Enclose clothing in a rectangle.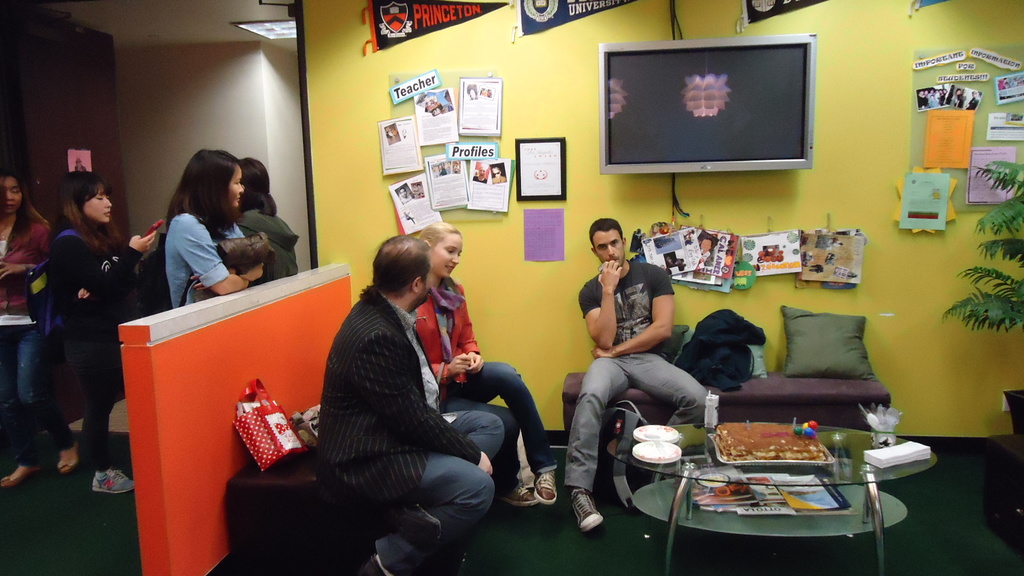
select_region(328, 288, 476, 525).
